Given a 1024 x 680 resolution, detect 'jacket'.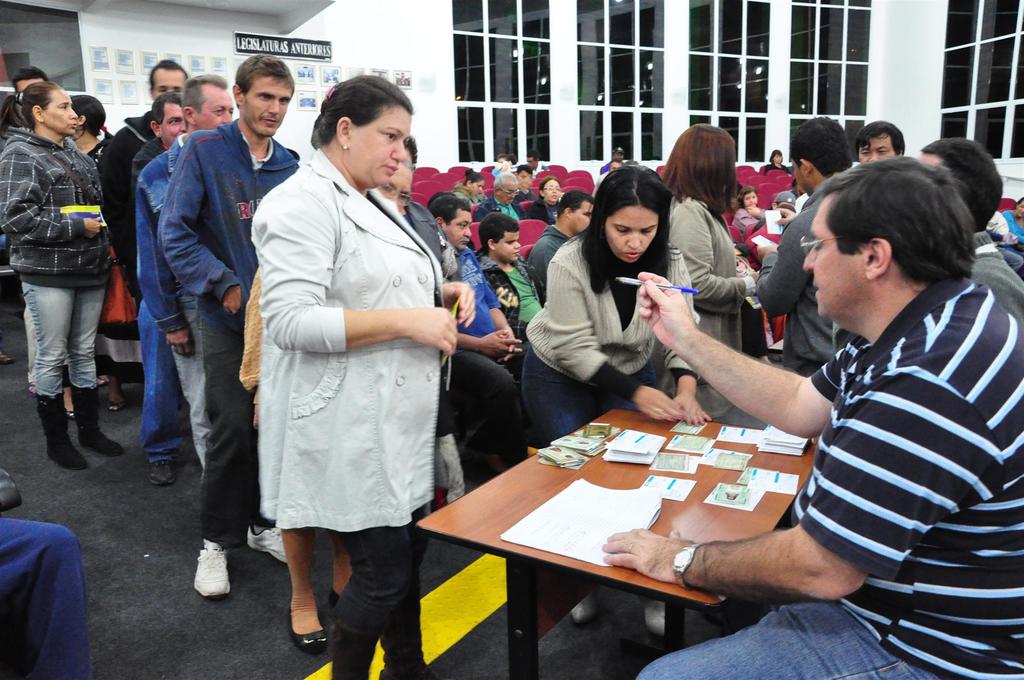
bbox(0, 133, 115, 295).
